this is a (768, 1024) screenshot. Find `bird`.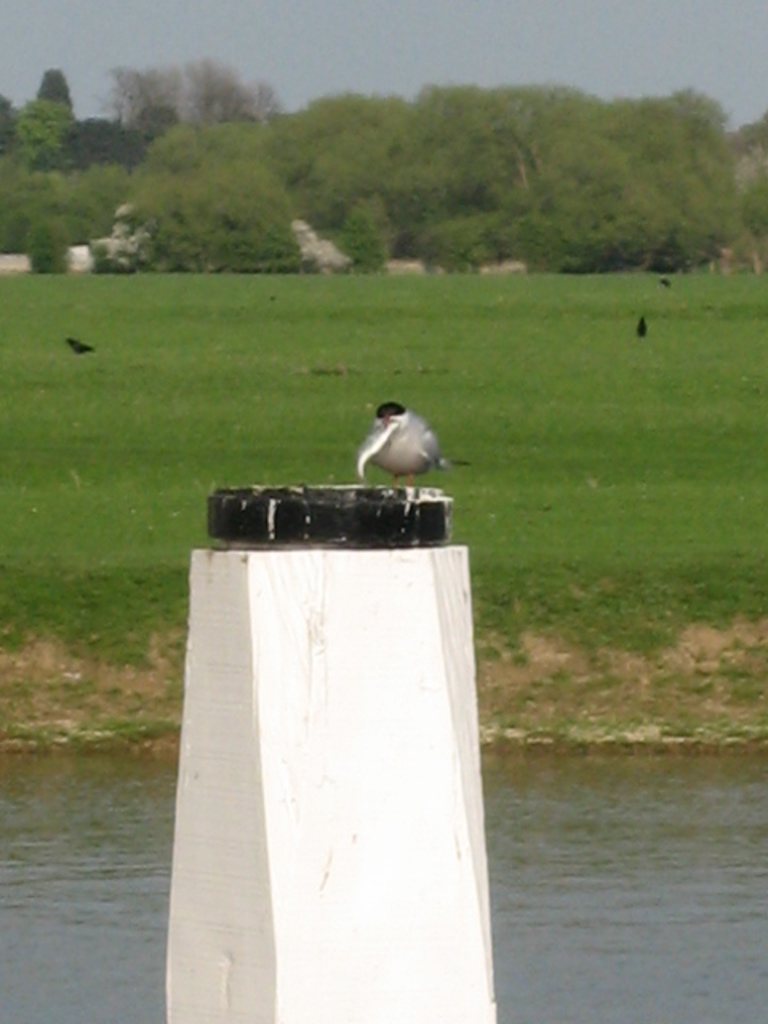
Bounding box: Rect(344, 398, 440, 485).
